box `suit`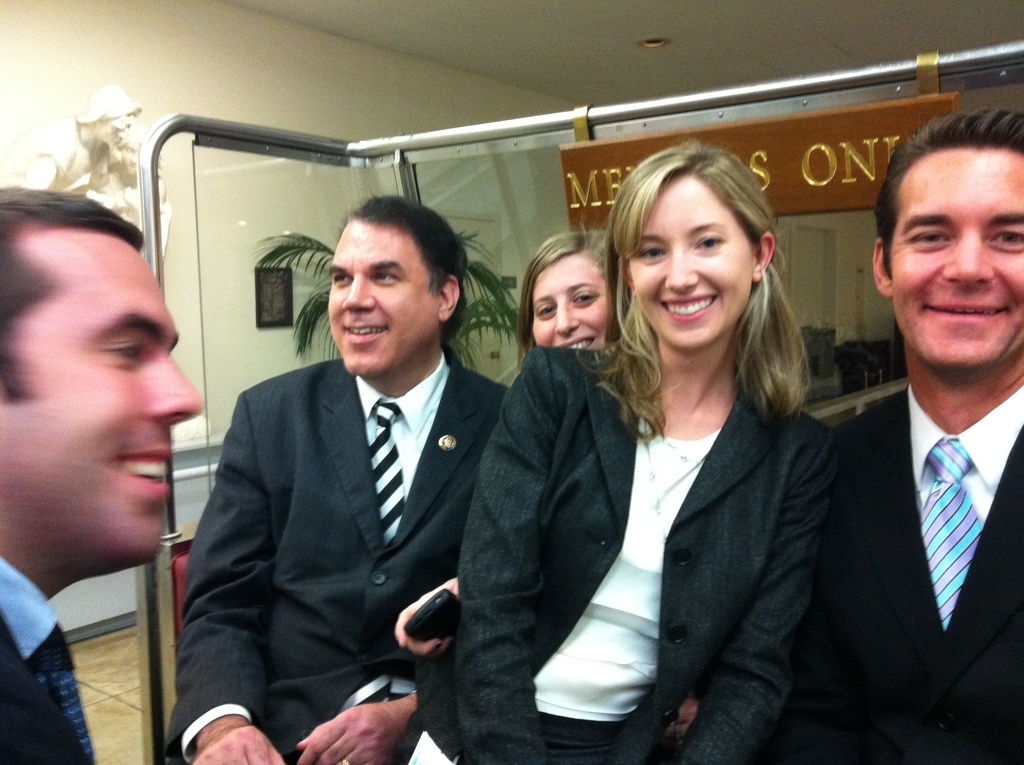
detection(160, 360, 504, 764)
